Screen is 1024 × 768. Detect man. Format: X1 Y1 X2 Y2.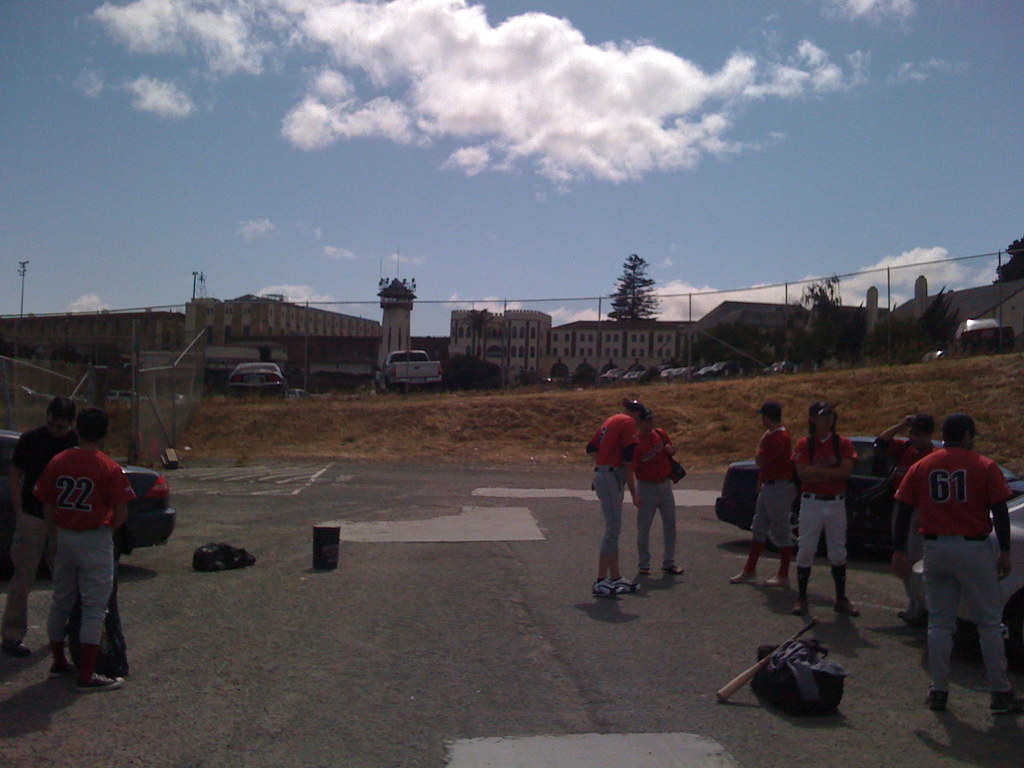
792 401 861 617.
